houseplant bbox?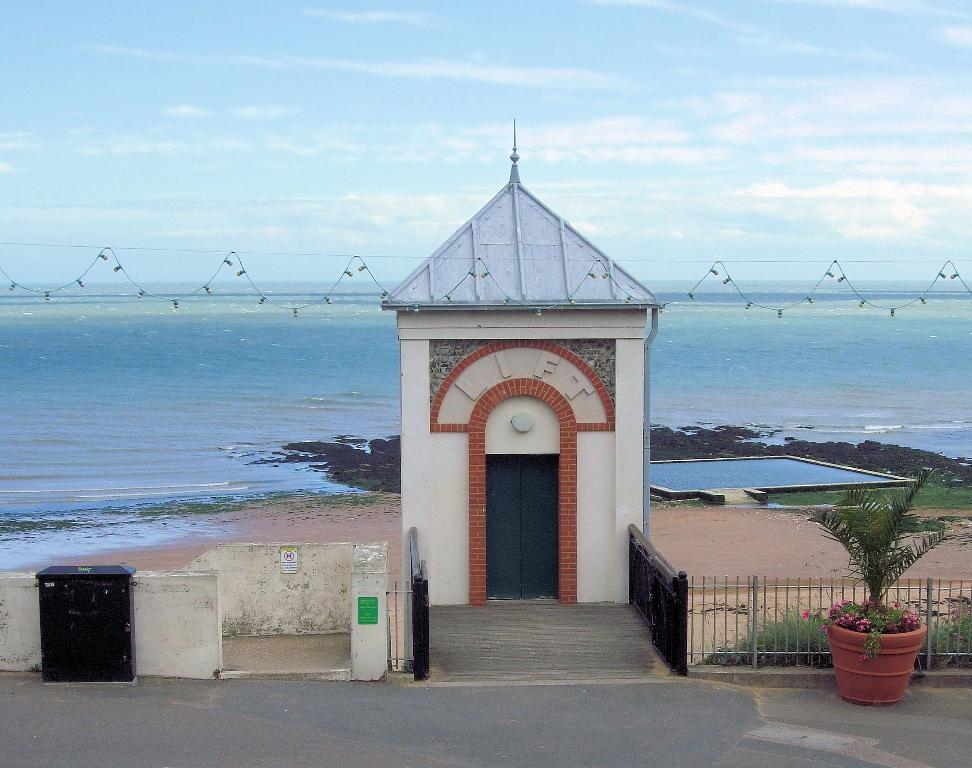
box(800, 466, 959, 716)
